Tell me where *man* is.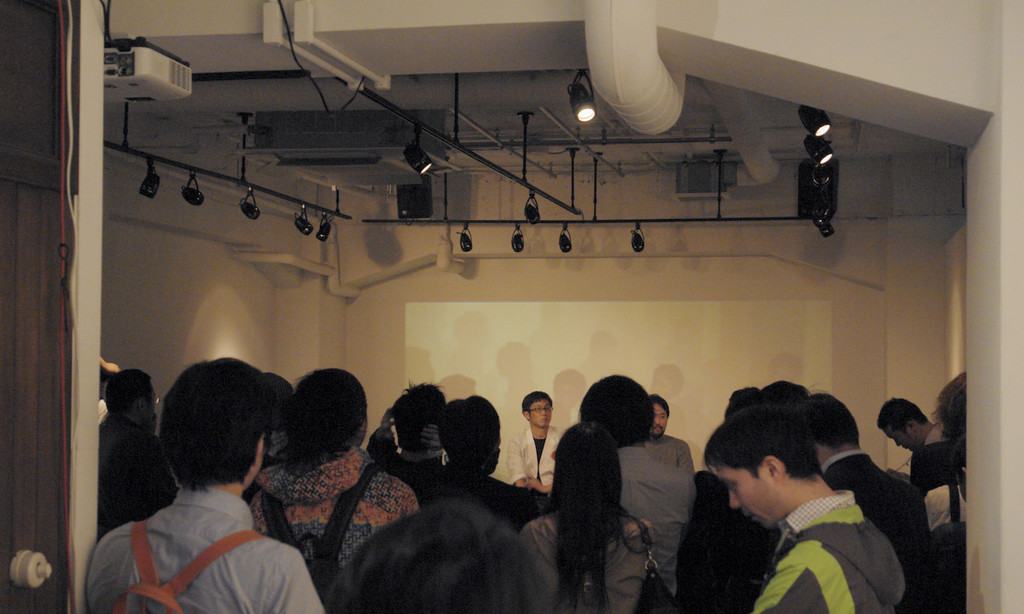
*man* is at box=[97, 370, 176, 539].
